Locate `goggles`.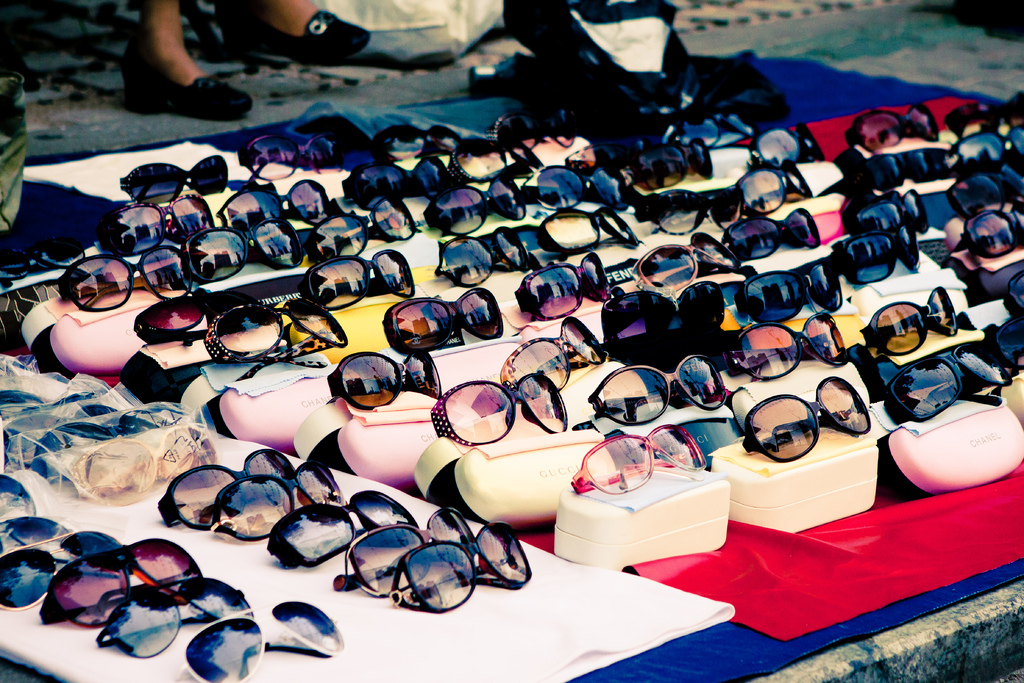
Bounding box: x1=239, y1=131, x2=350, y2=183.
